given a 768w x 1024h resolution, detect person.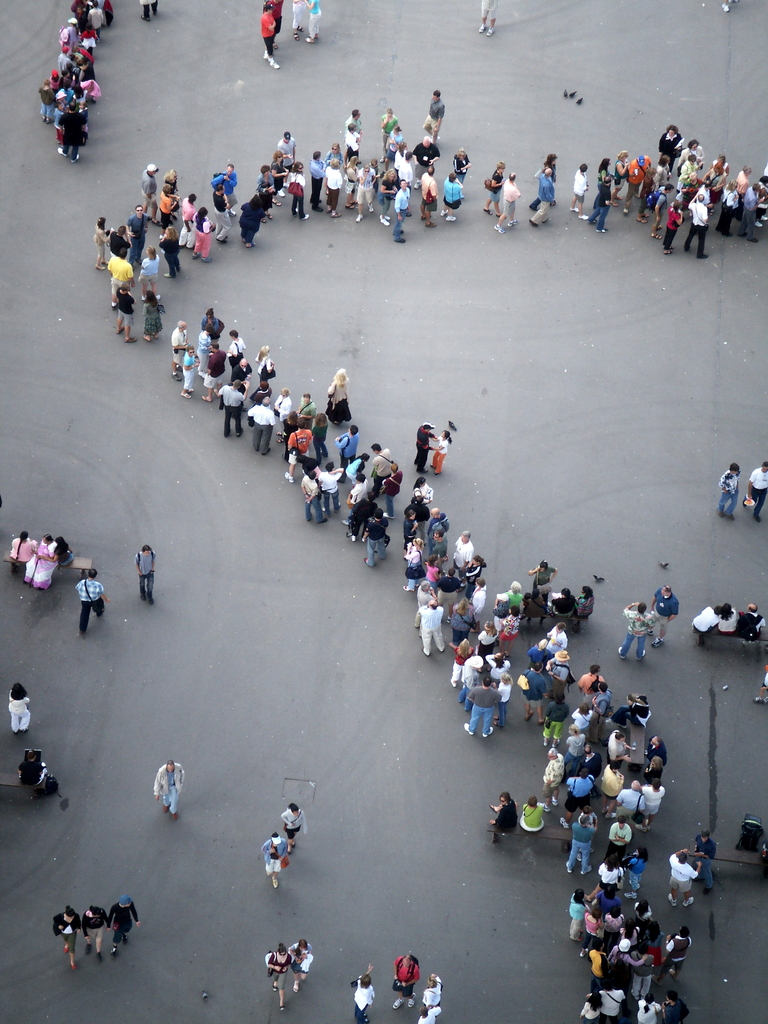
box=[262, 0, 282, 69].
